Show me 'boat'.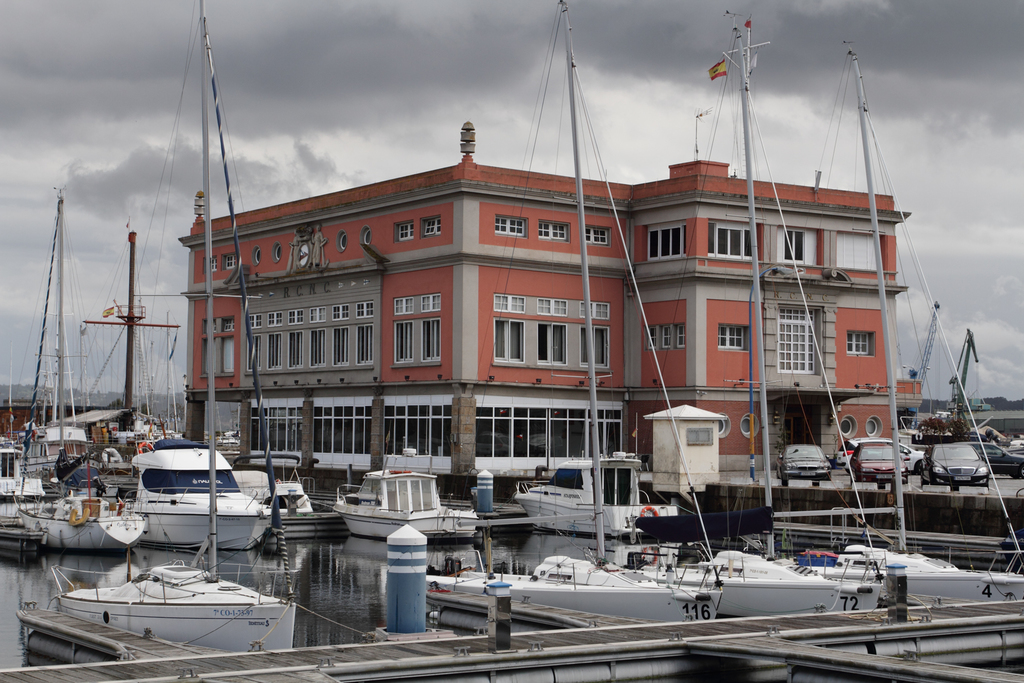
'boat' is here: (left=785, top=527, right=1023, bottom=603).
